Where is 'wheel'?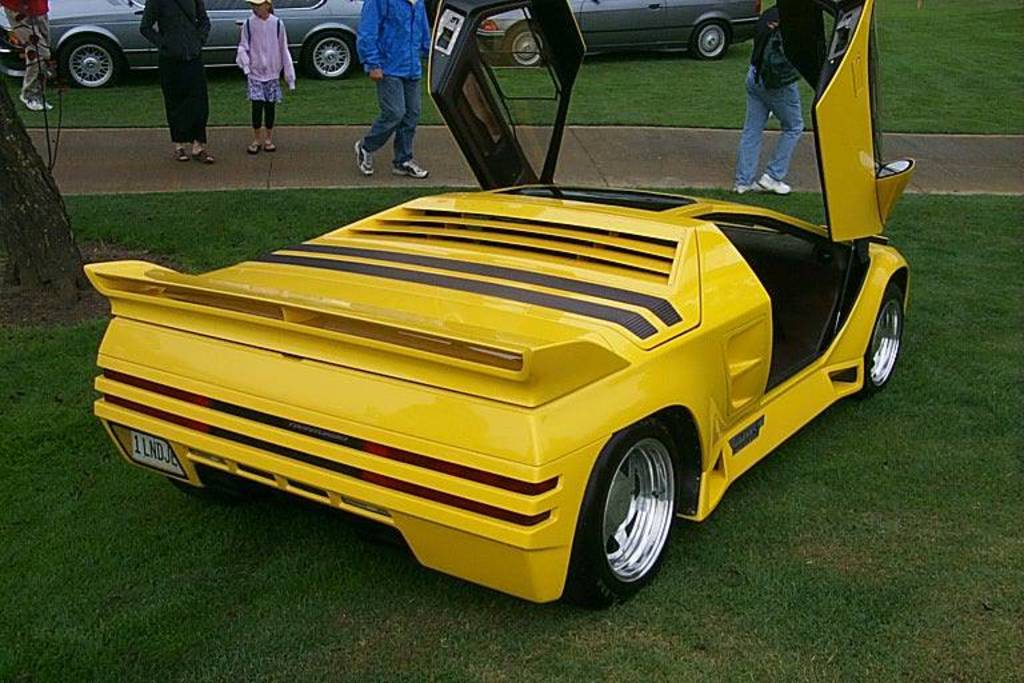
Rect(296, 35, 356, 85).
